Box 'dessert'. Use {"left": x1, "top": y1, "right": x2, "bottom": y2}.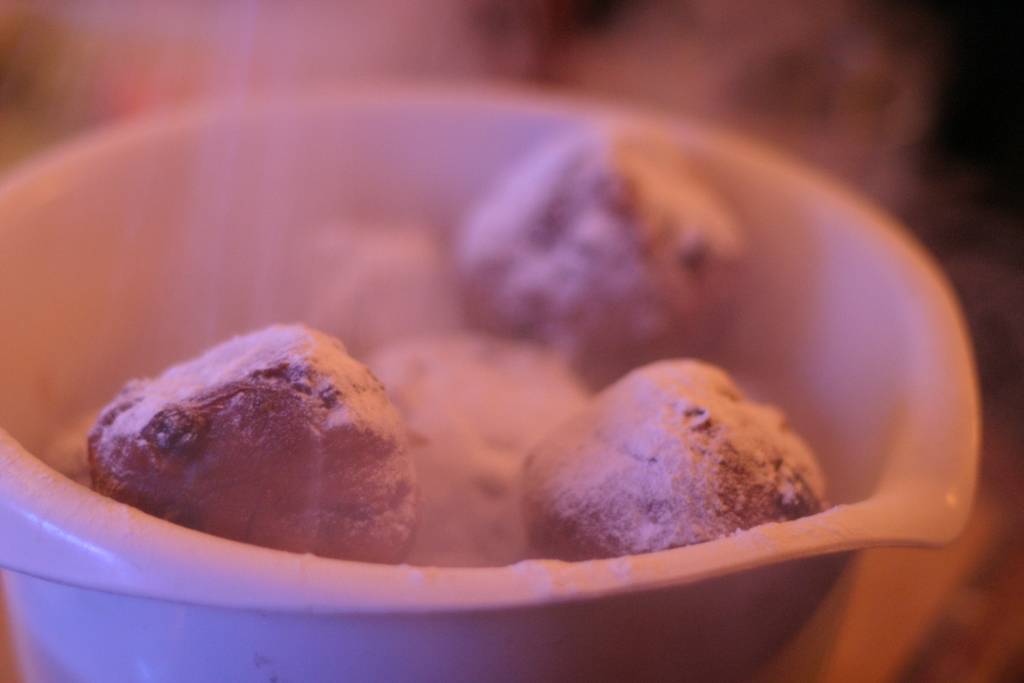
{"left": 528, "top": 356, "right": 815, "bottom": 561}.
